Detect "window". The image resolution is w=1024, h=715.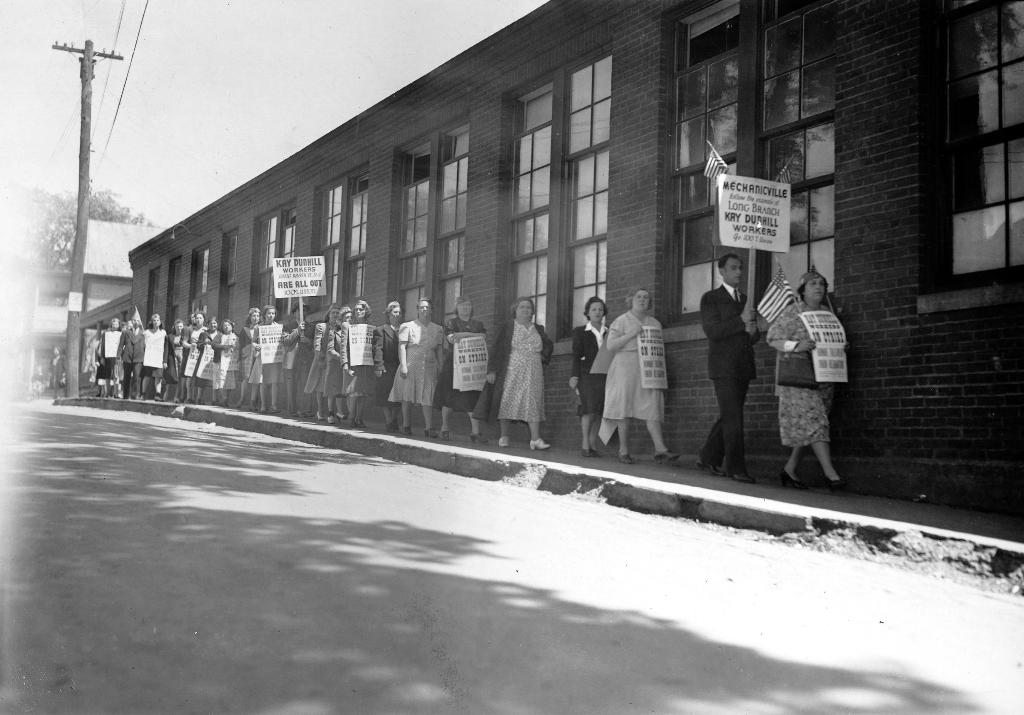
BBox(388, 116, 474, 328).
